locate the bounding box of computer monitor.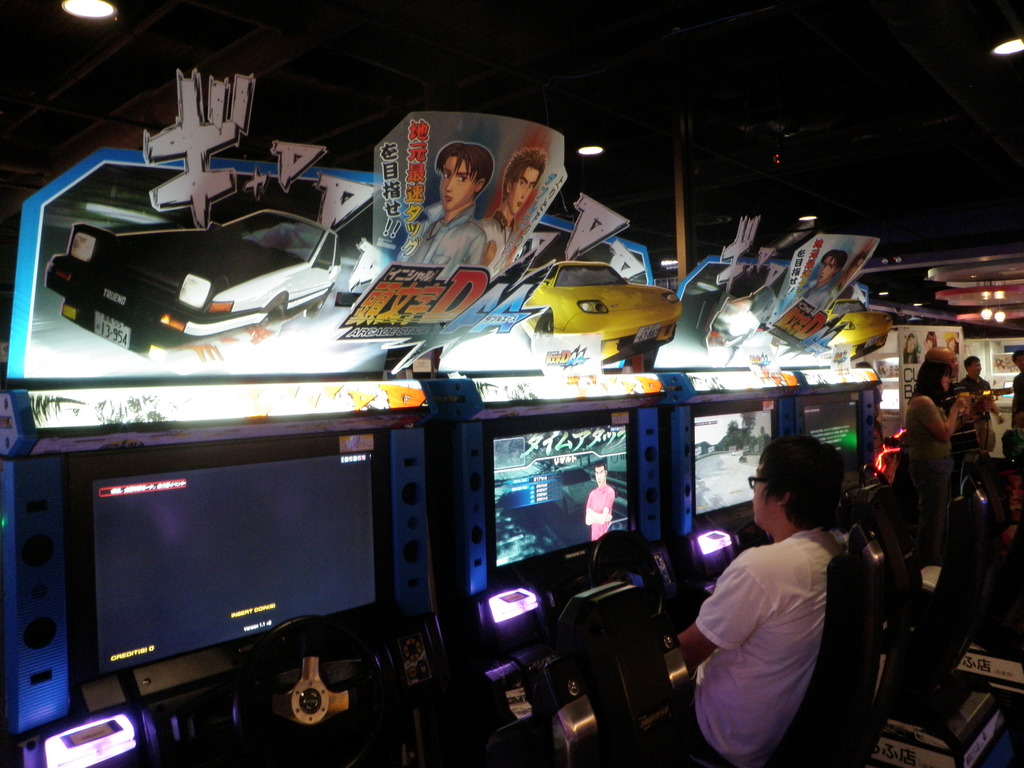
Bounding box: locate(687, 393, 774, 534).
